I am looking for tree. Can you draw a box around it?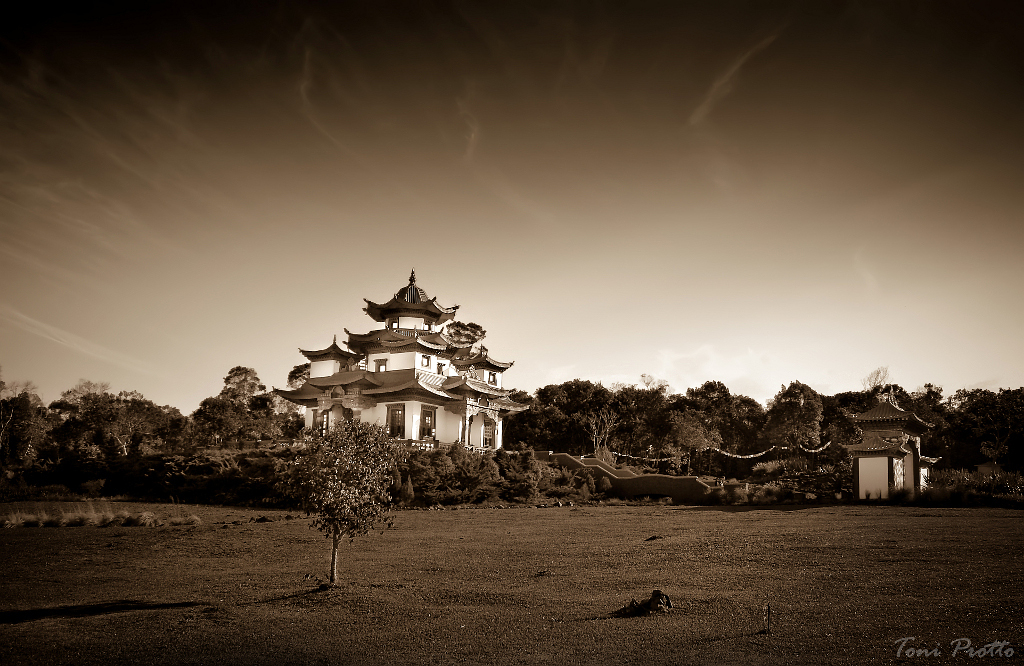
Sure, the bounding box is 632, 391, 723, 455.
